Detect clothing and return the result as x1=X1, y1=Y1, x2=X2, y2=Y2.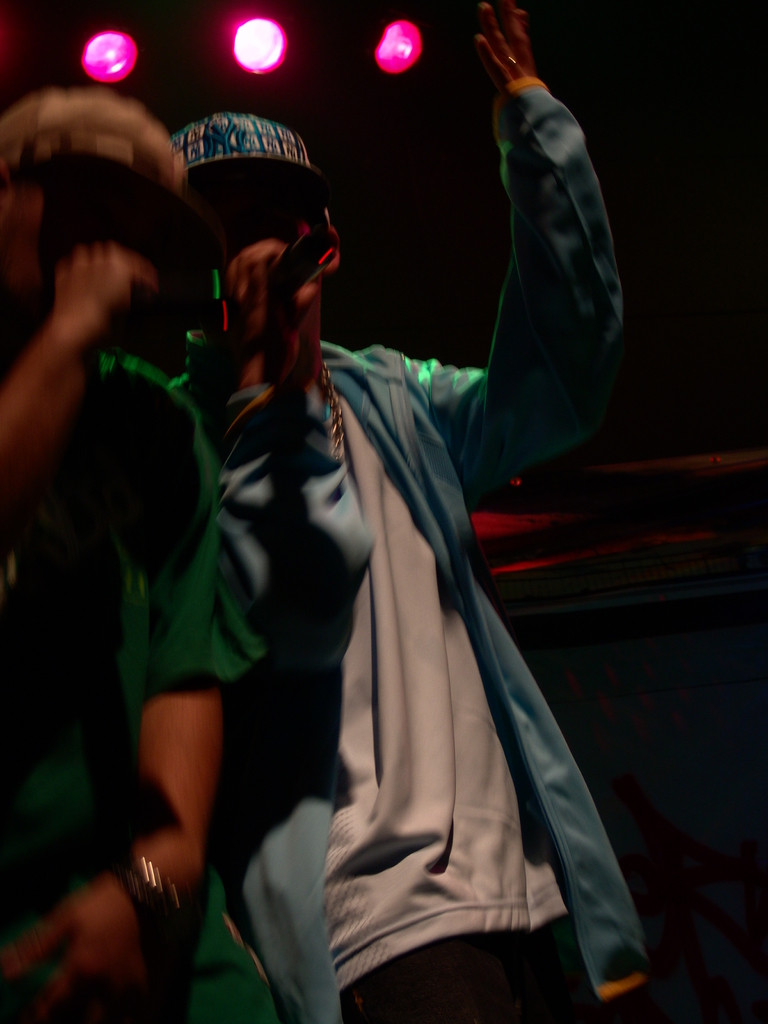
x1=0, y1=344, x2=289, y2=1018.
